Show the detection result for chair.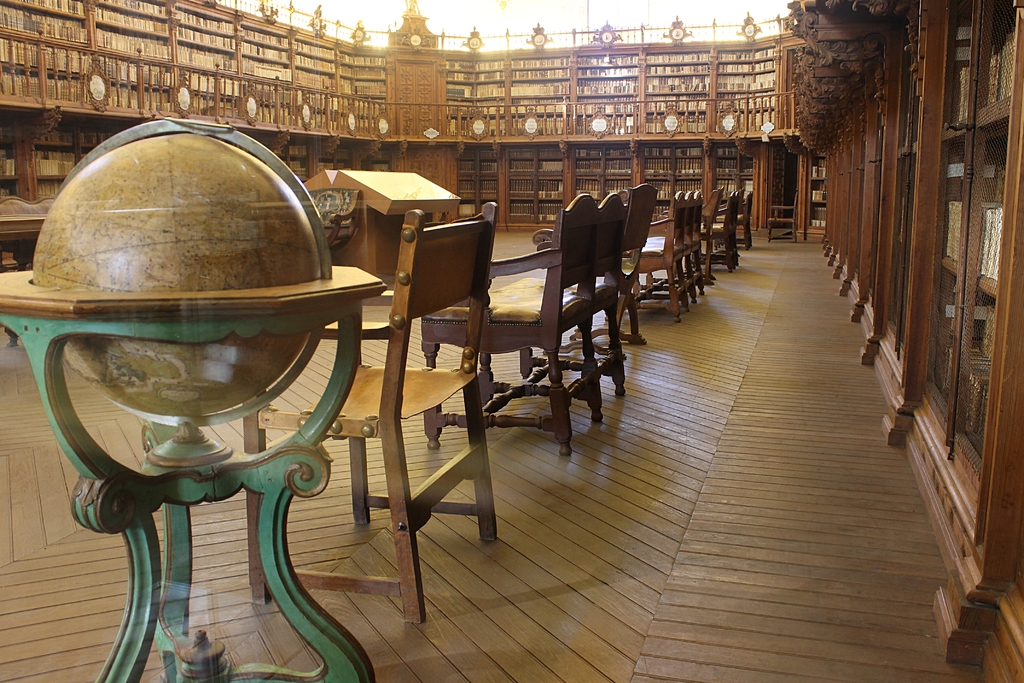
box=[421, 194, 607, 459].
